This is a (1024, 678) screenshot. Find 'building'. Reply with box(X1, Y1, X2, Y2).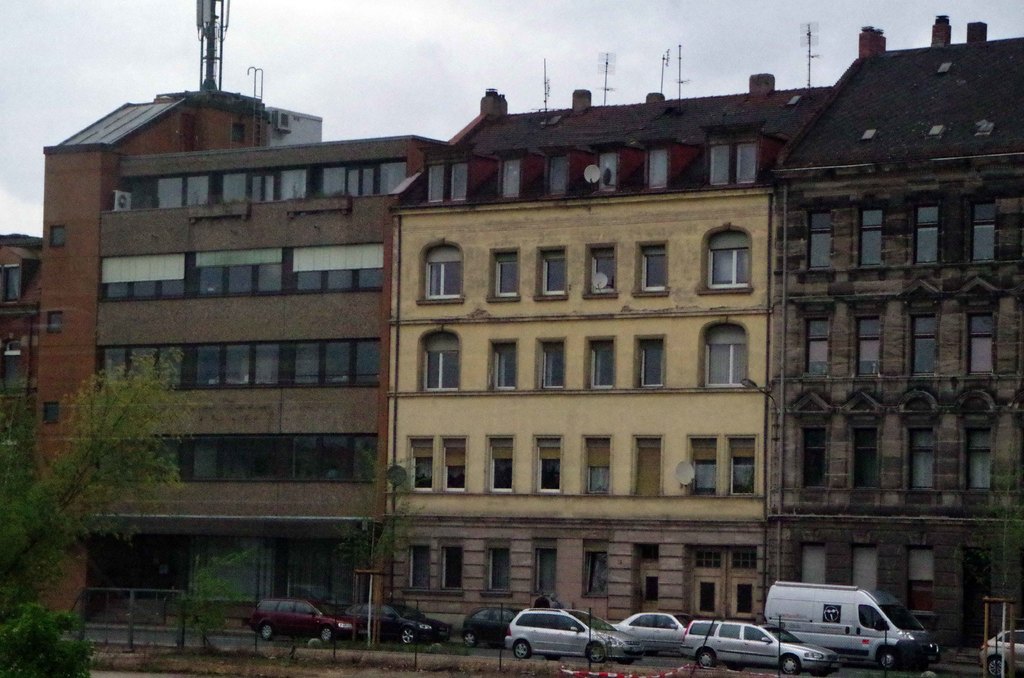
box(760, 13, 1023, 648).
